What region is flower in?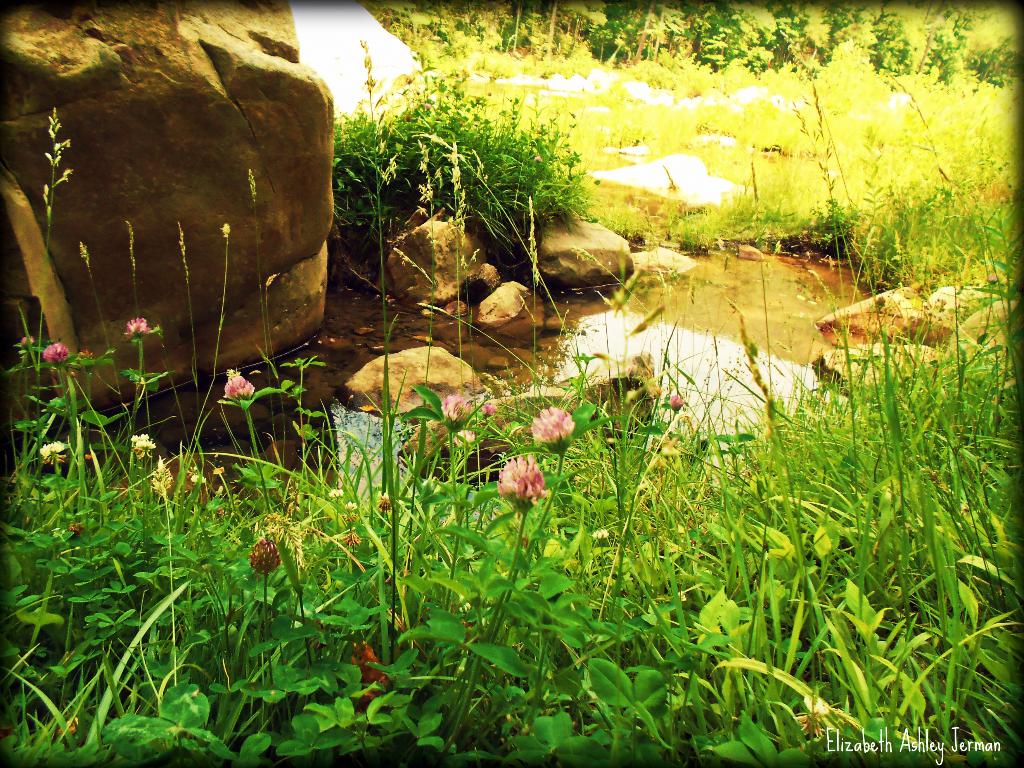
<region>42, 339, 70, 365</region>.
